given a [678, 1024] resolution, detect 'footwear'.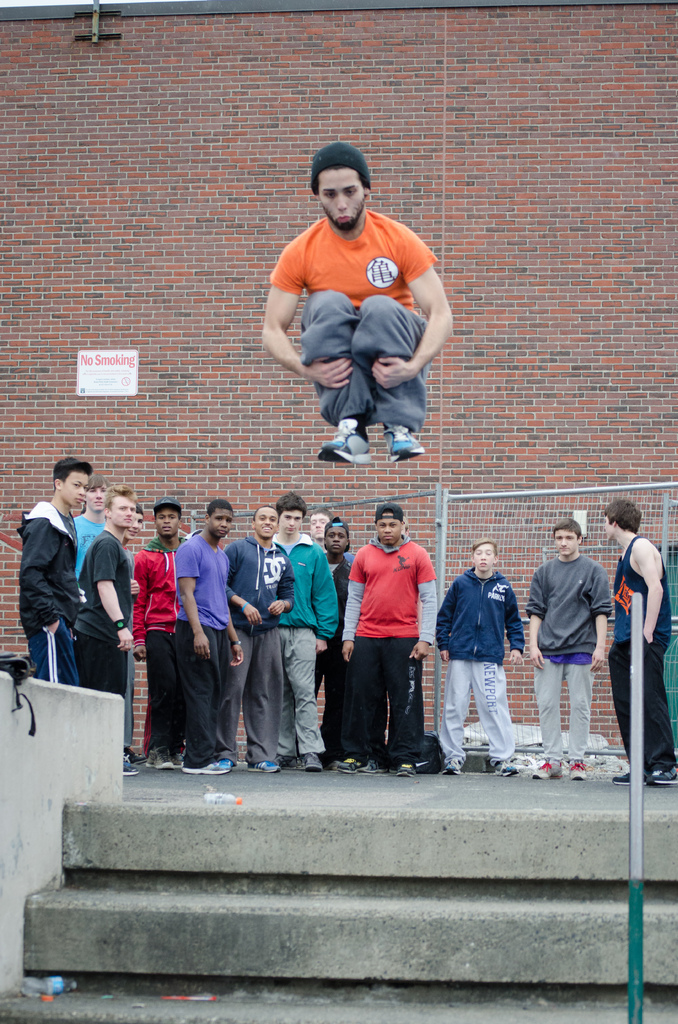
Rect(125, 744, 144, 765).
